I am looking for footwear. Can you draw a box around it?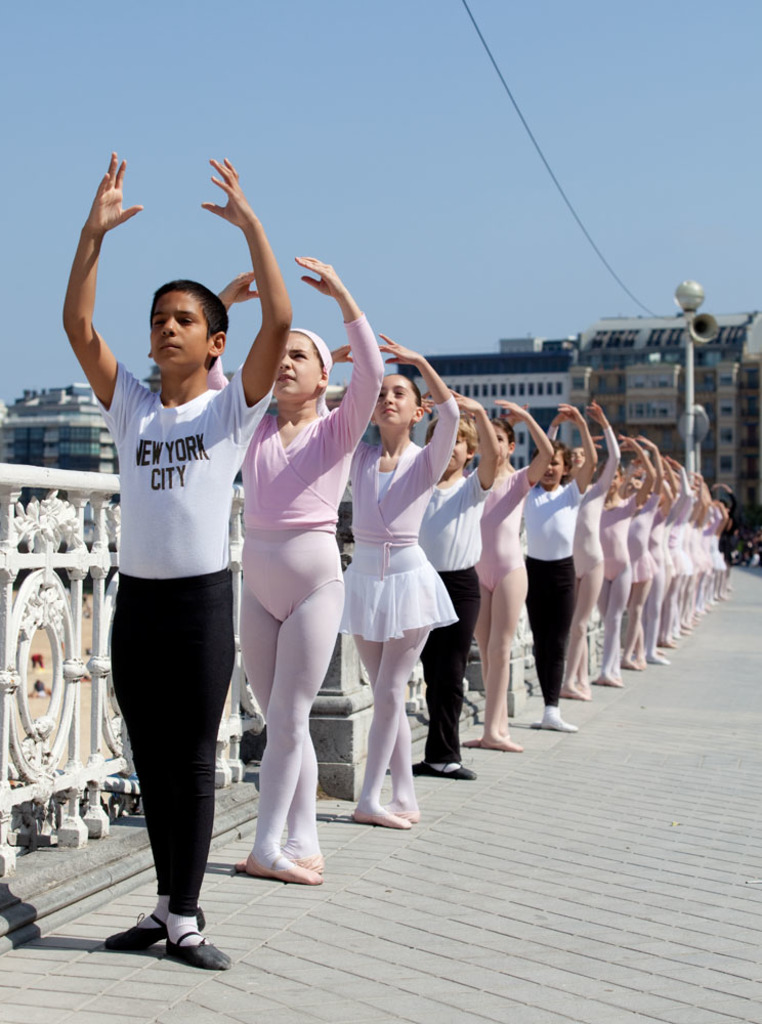
Sure, the bounding box is 162, 924, 225, 977.
